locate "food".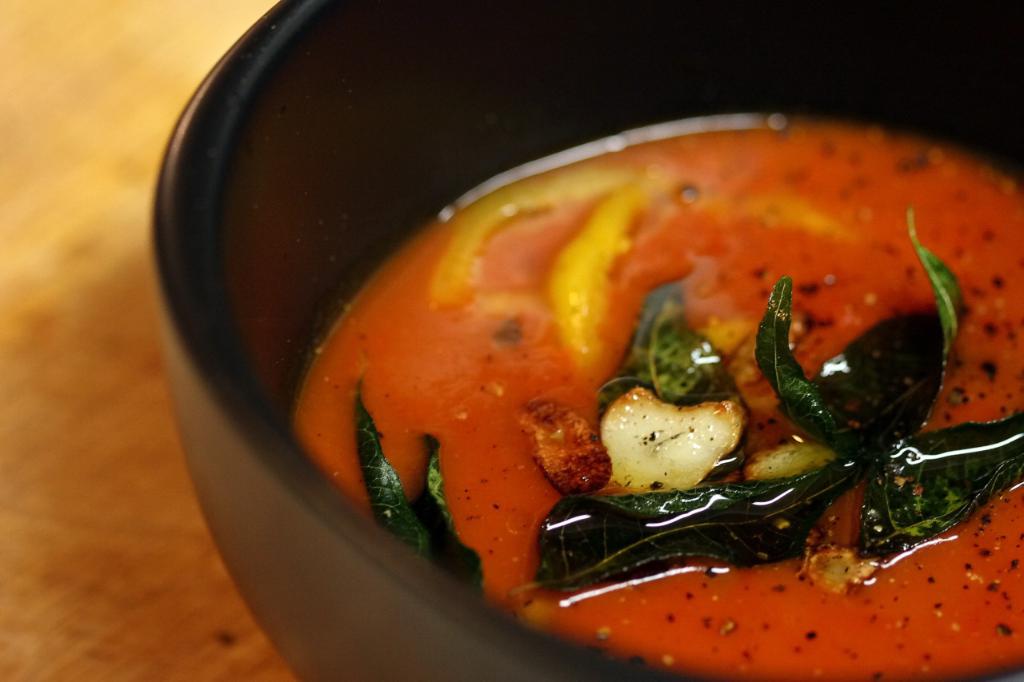
Bounding box: <box>259,105,1002,633</box>.
